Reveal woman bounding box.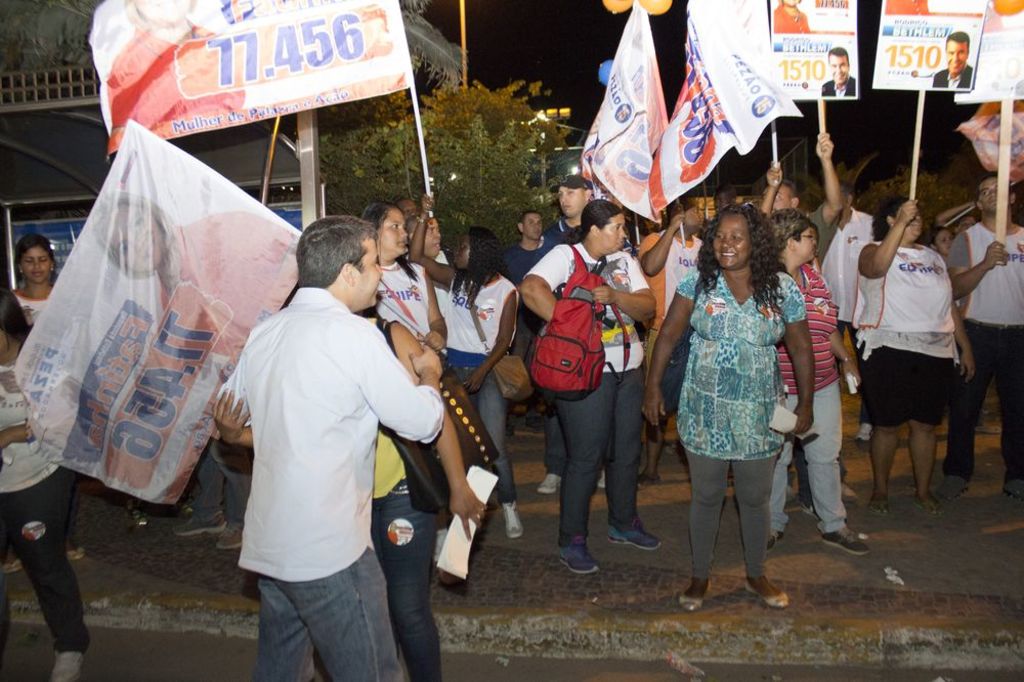
Revealed: box(850, 188, 991, 534).
